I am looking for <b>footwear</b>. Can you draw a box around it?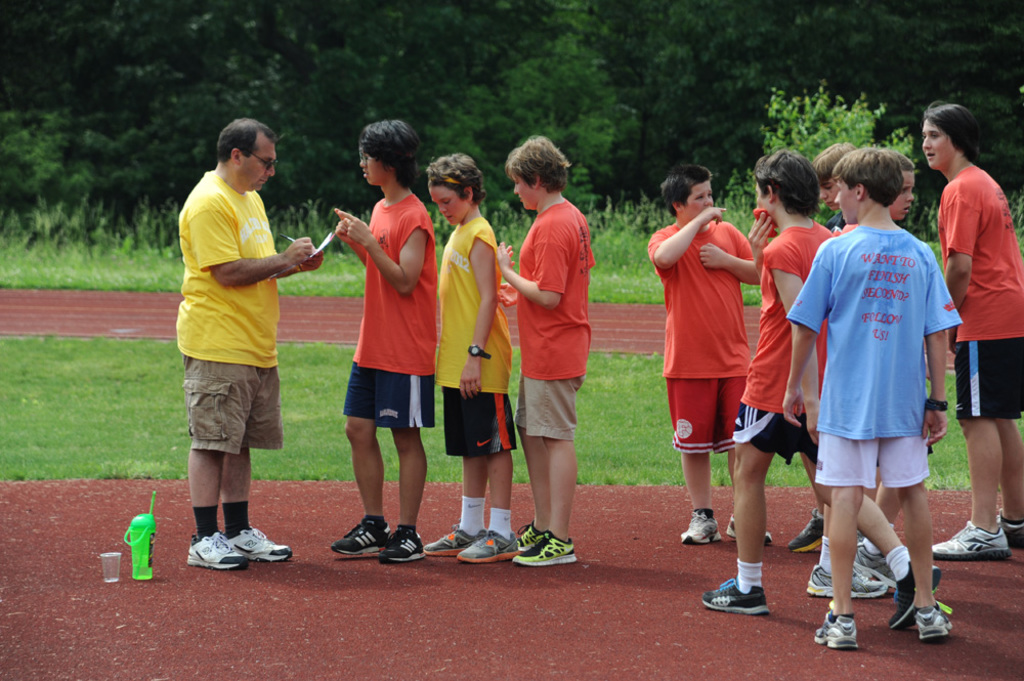
Sure, the bounding box is bbox=(678, 514, 723, 546).
